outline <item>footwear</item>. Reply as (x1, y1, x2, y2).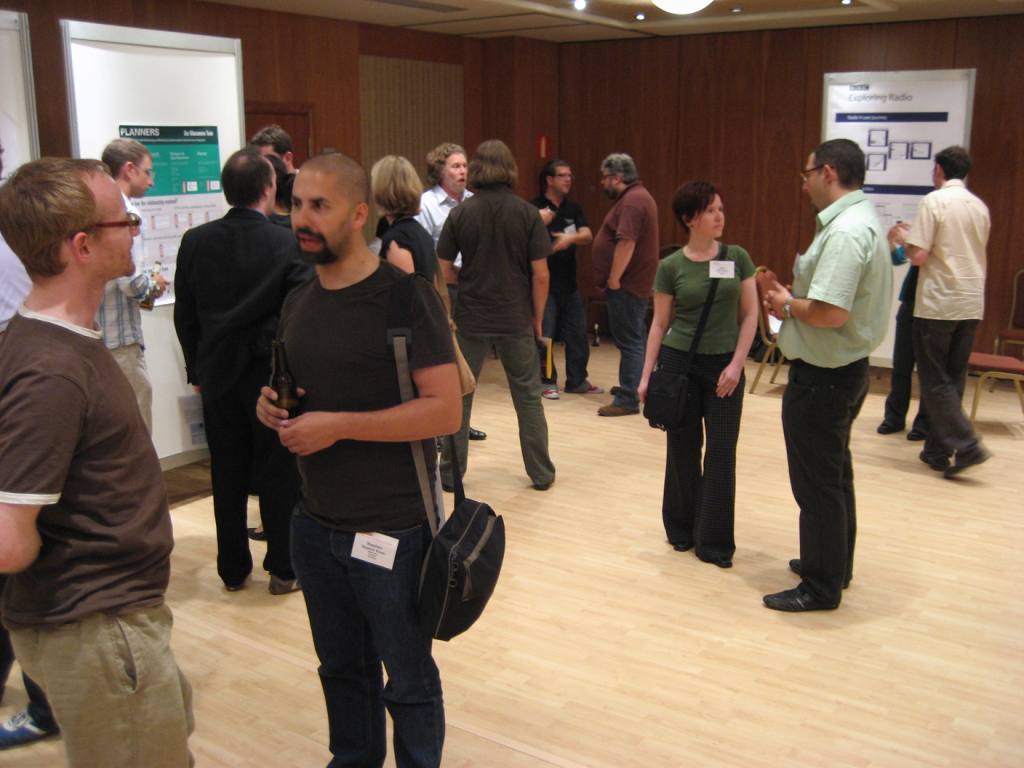
(527, 475, 546, 489).
